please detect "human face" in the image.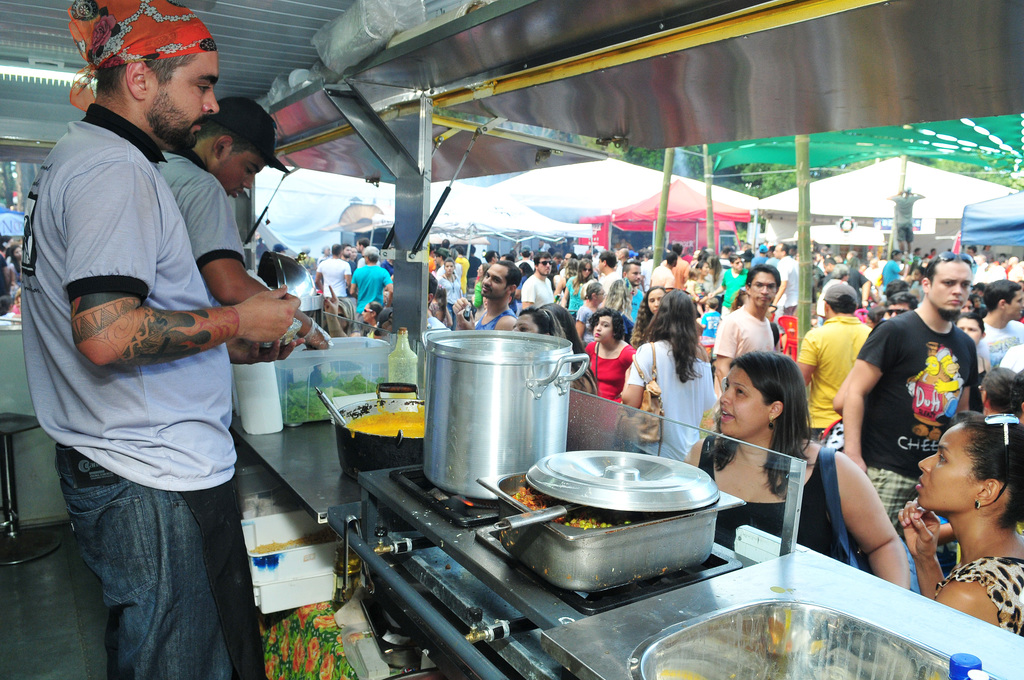
left=152, top=50, right=215, bottom=142.
